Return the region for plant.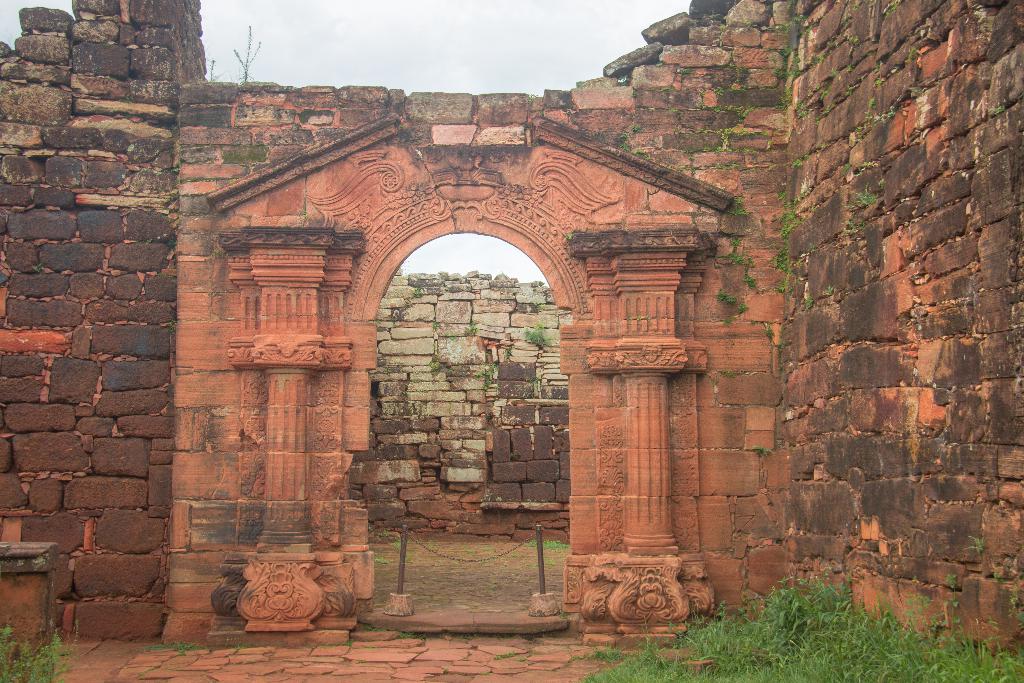
bbox=(990, 108, 1006, 117).
